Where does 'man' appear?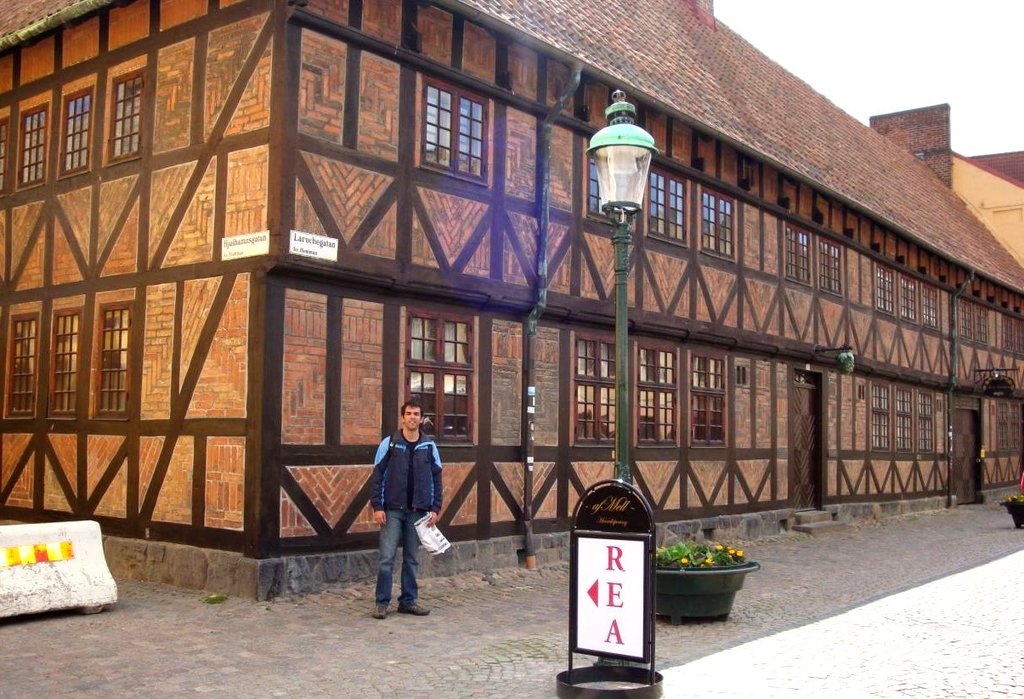
Appears at BBox(360, 400, 451, 614).
